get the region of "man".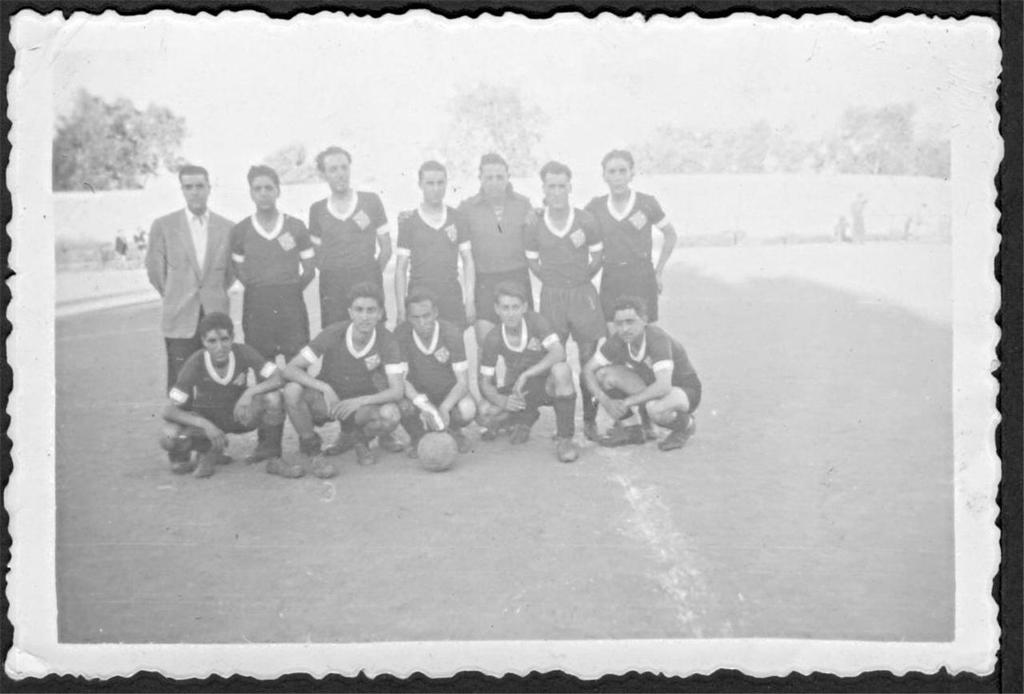
<bbox>306, 143, 390, 327</bbox>.
